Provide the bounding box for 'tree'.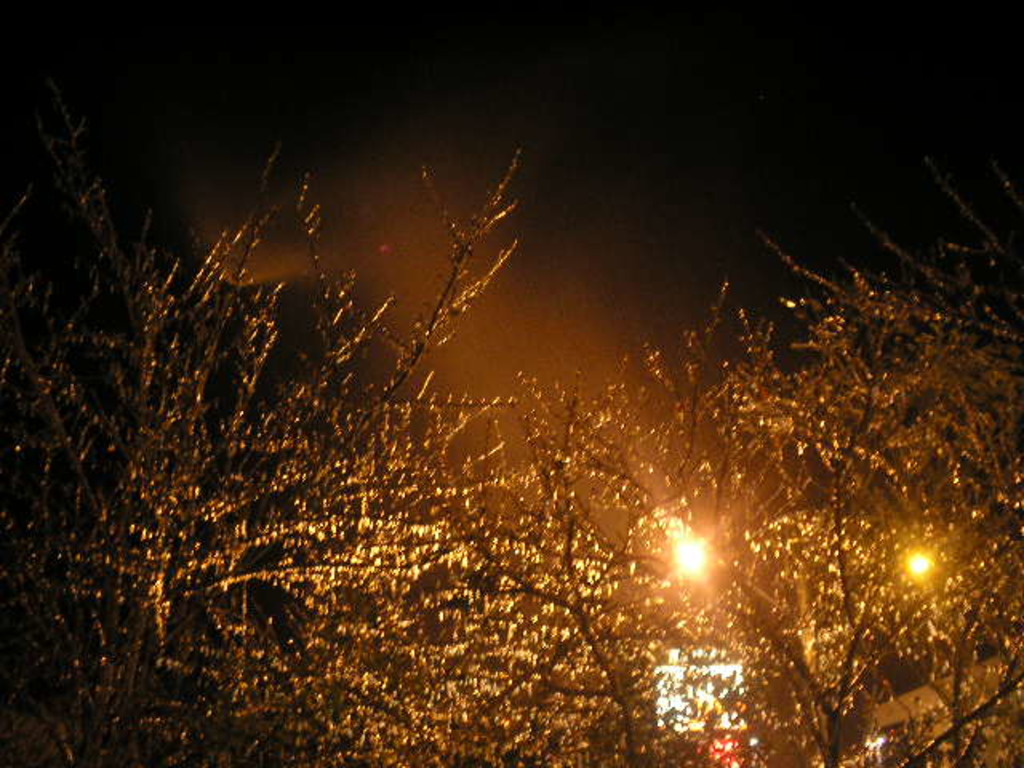
box=[0, 58, 1022, 766].
